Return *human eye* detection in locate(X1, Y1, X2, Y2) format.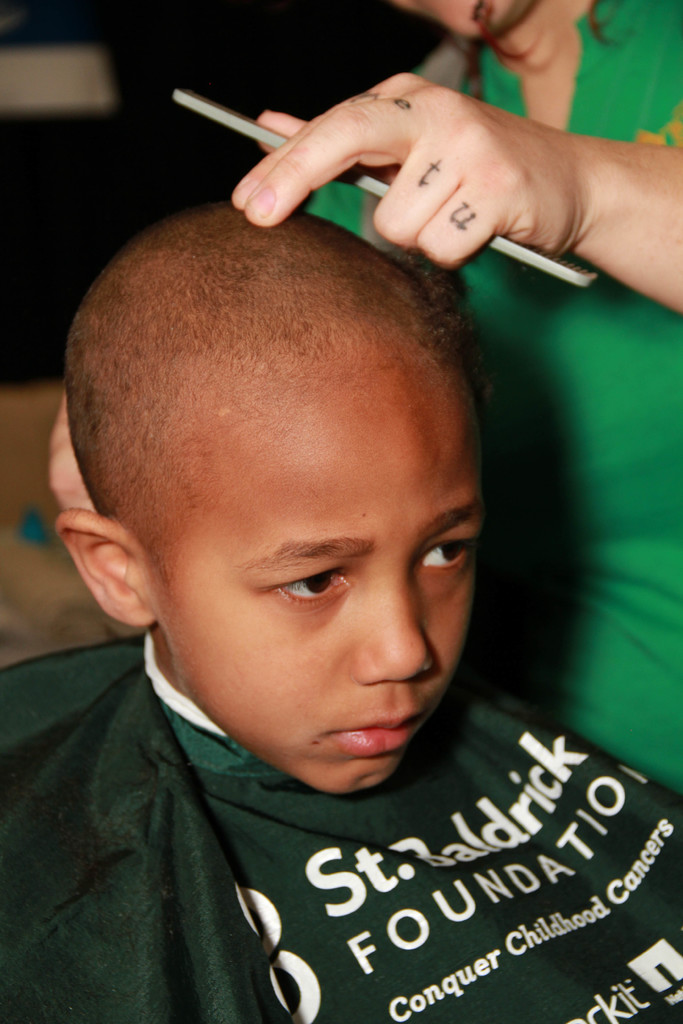
locate(407, 525, 479, 605).
